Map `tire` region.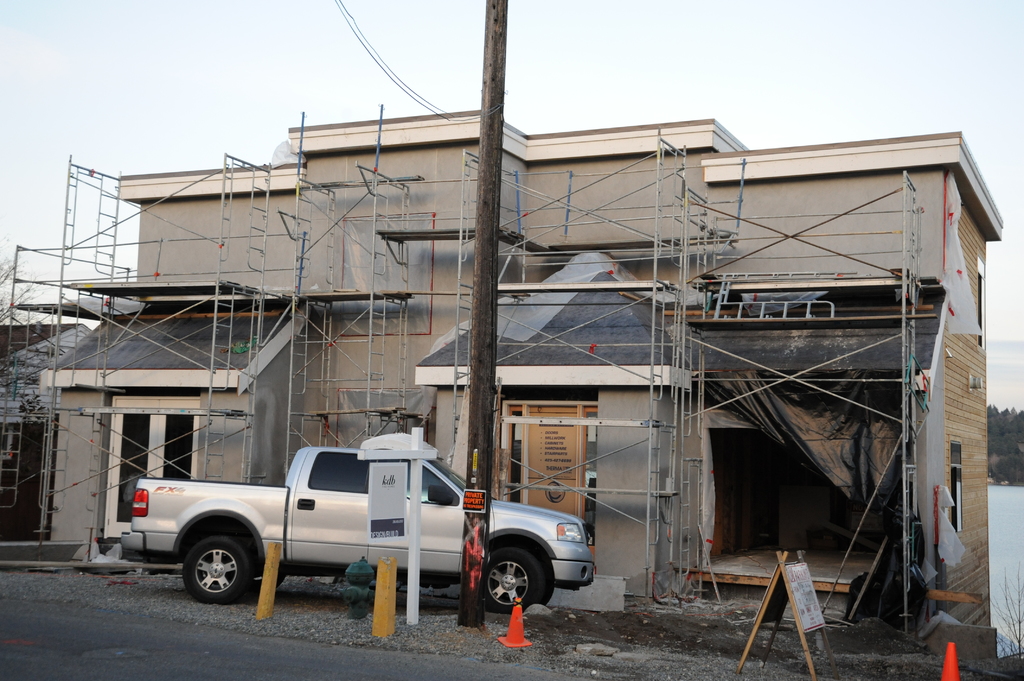
Mapped to {"x1": 180, "y1": 536, "x2": 257, "y2": 605}.
